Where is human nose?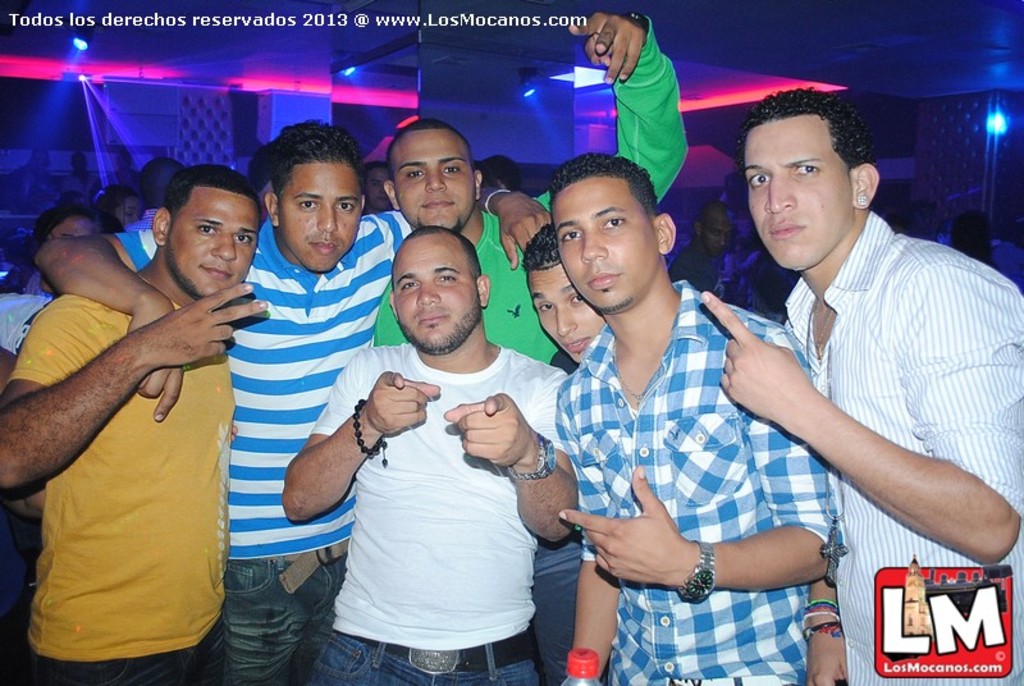
x1=315 y1=202 x2=340 y2=238.
